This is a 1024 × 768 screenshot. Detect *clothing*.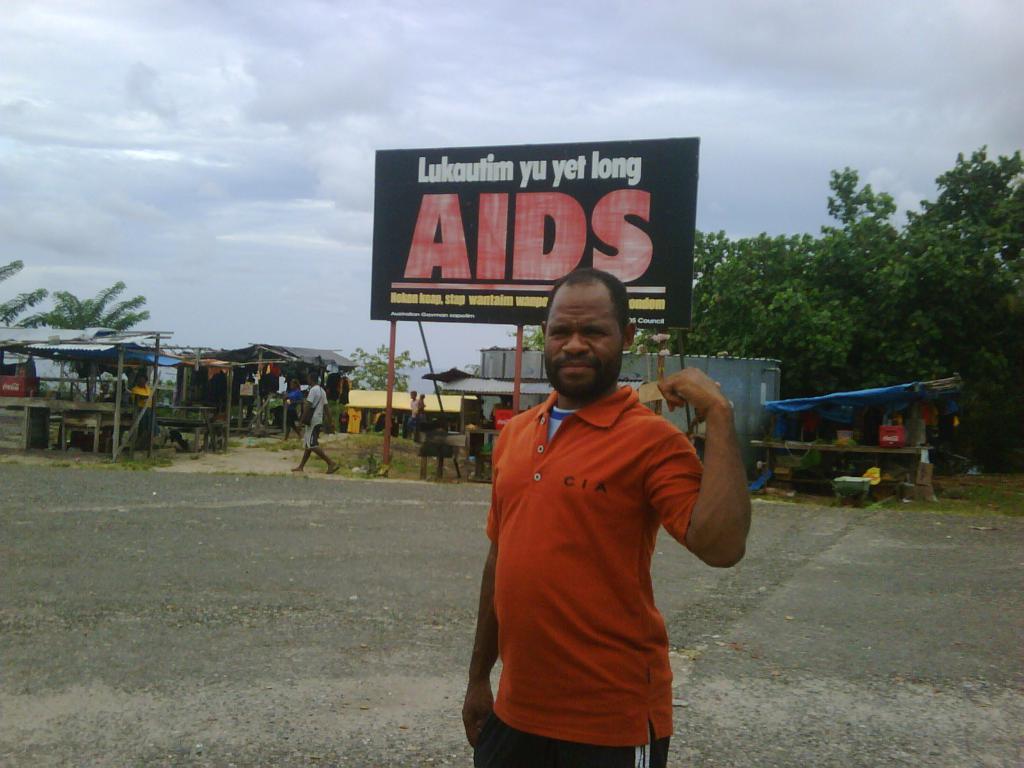
bbox(132, 384, 157, 449).
